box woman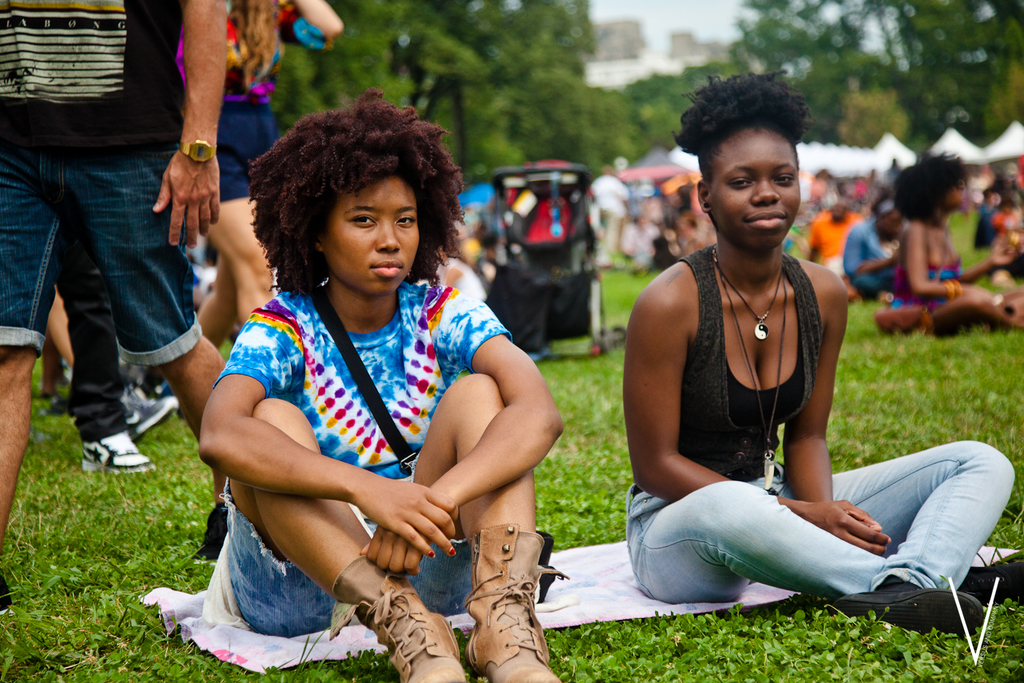
<box>160,76,572,682</box>
